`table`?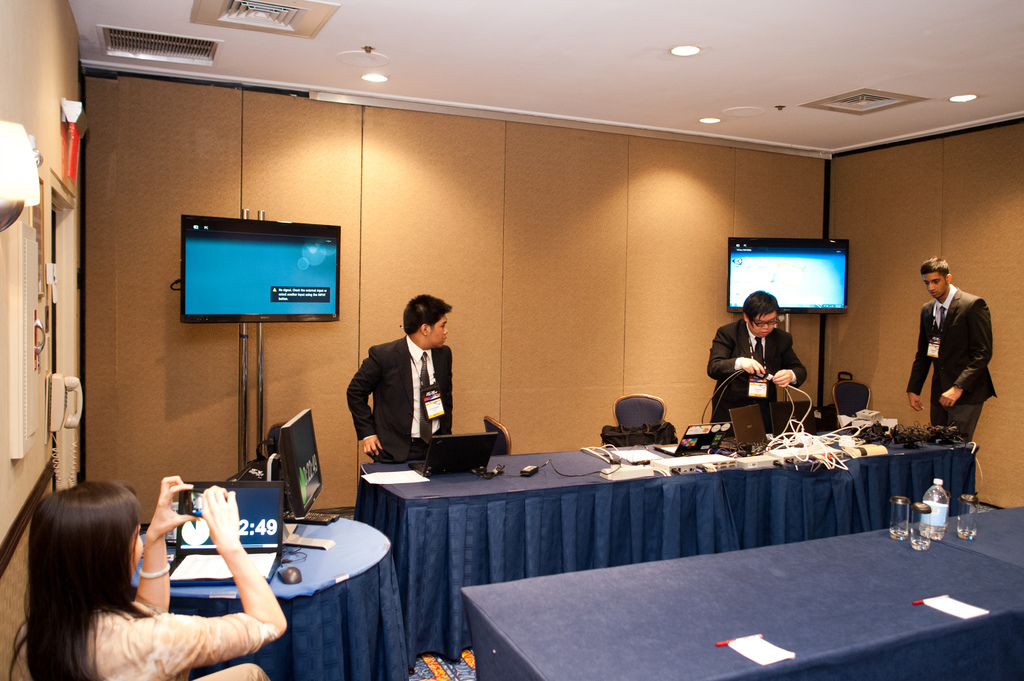
x1=352 y1=428 x2=979 y2=666
